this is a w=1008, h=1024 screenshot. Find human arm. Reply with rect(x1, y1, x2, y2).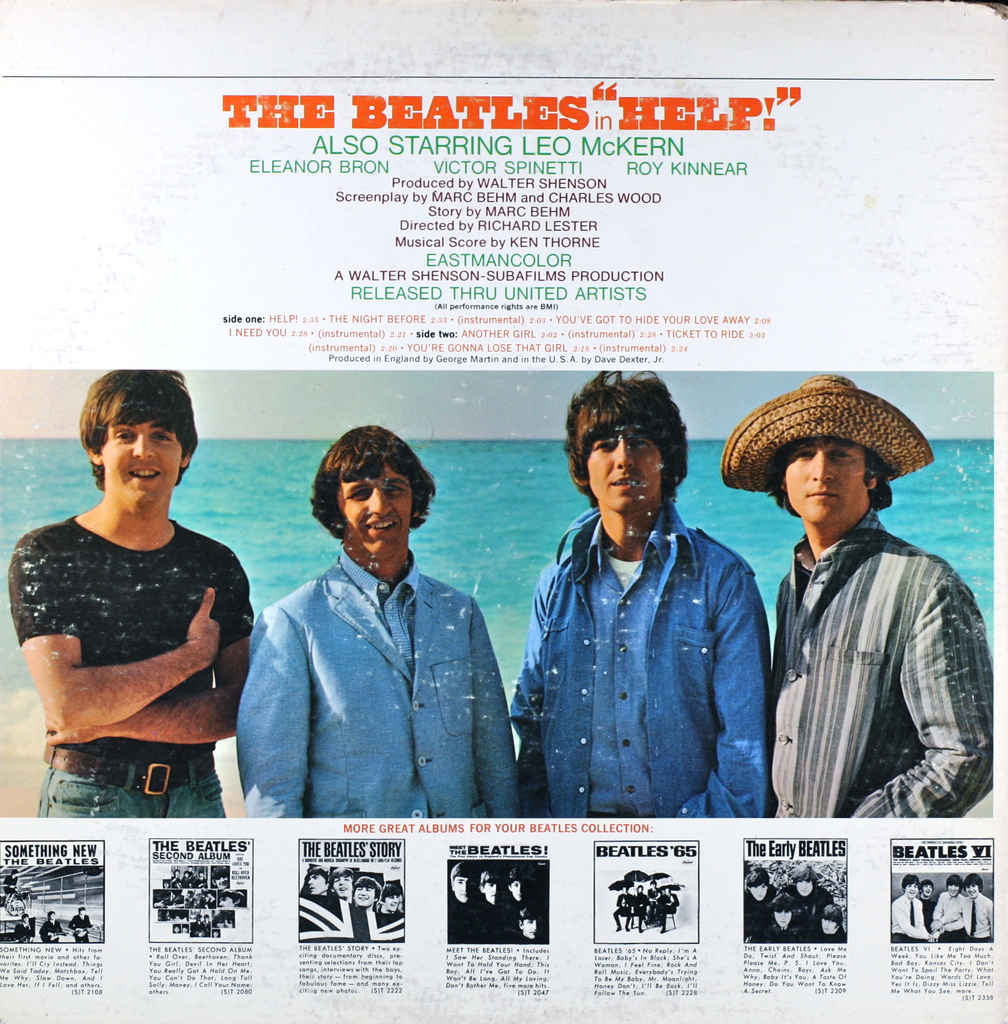
rect(672, 541, 770, 818).
